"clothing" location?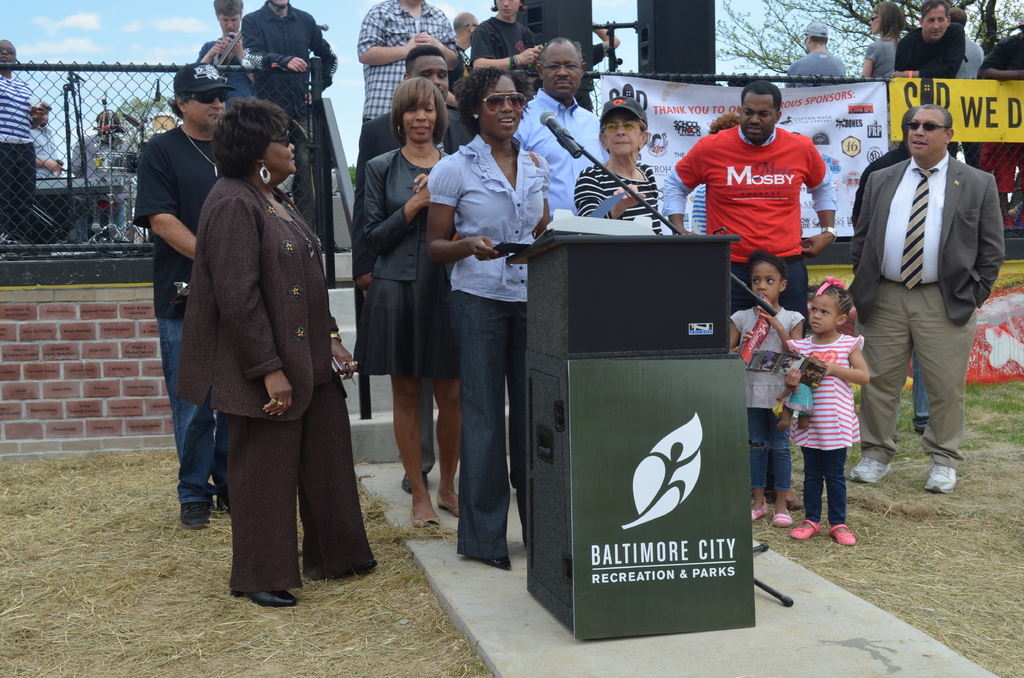
BBox(846, 160, 1002, 466)
